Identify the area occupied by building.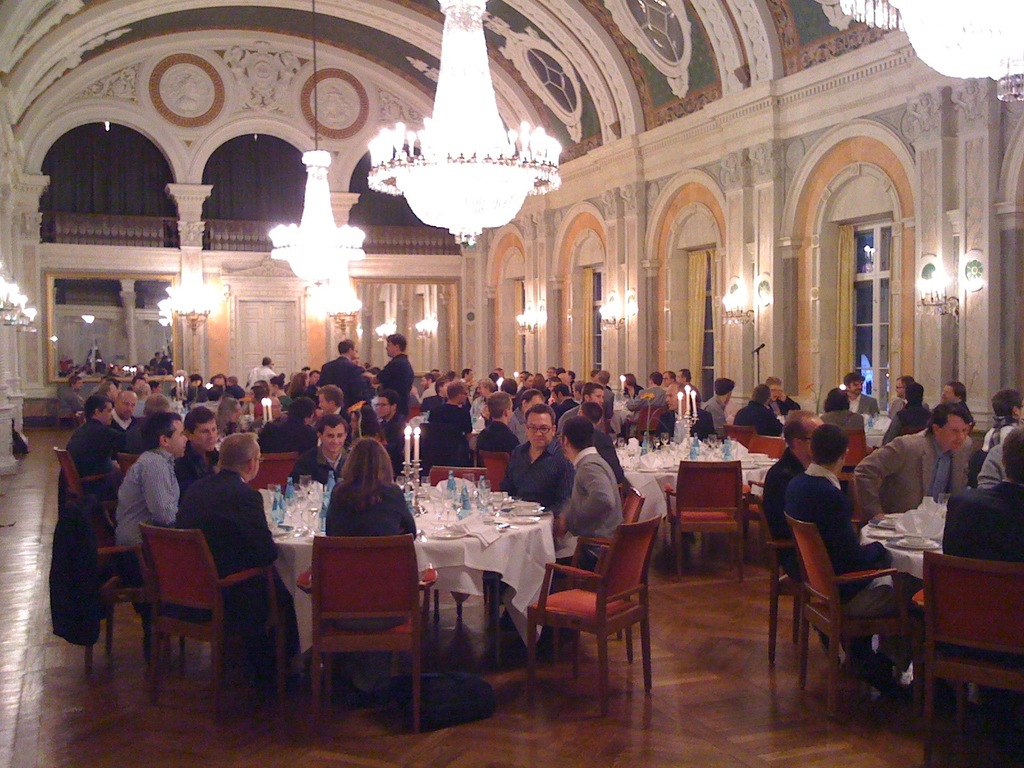
Area: crop(0, 0, 1023, 767).
